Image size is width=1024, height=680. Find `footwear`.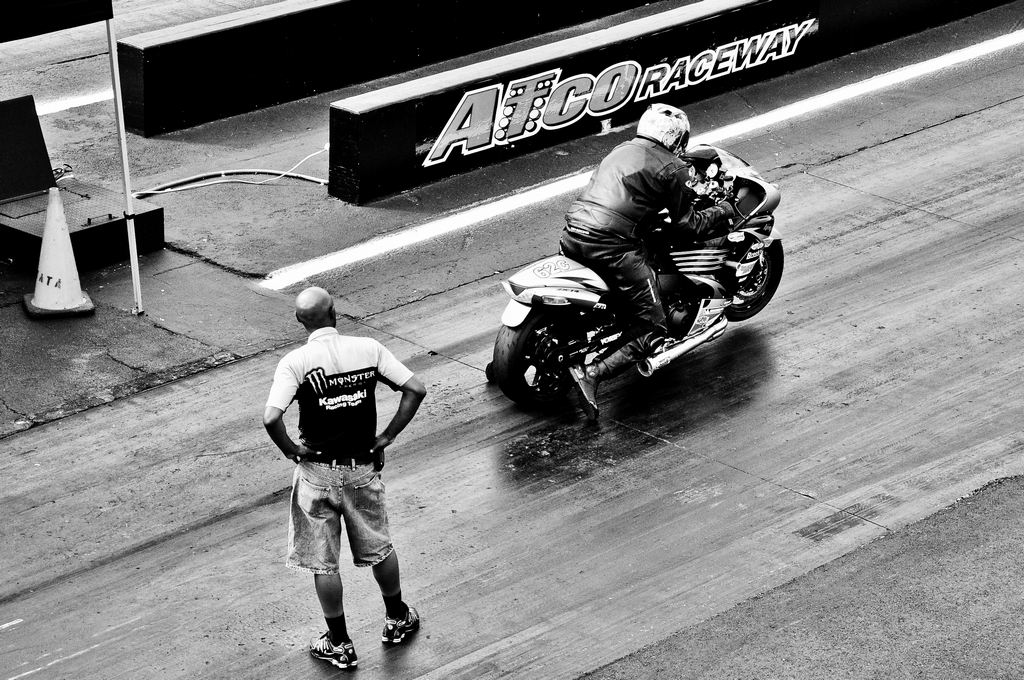
(379,603,422,646).
